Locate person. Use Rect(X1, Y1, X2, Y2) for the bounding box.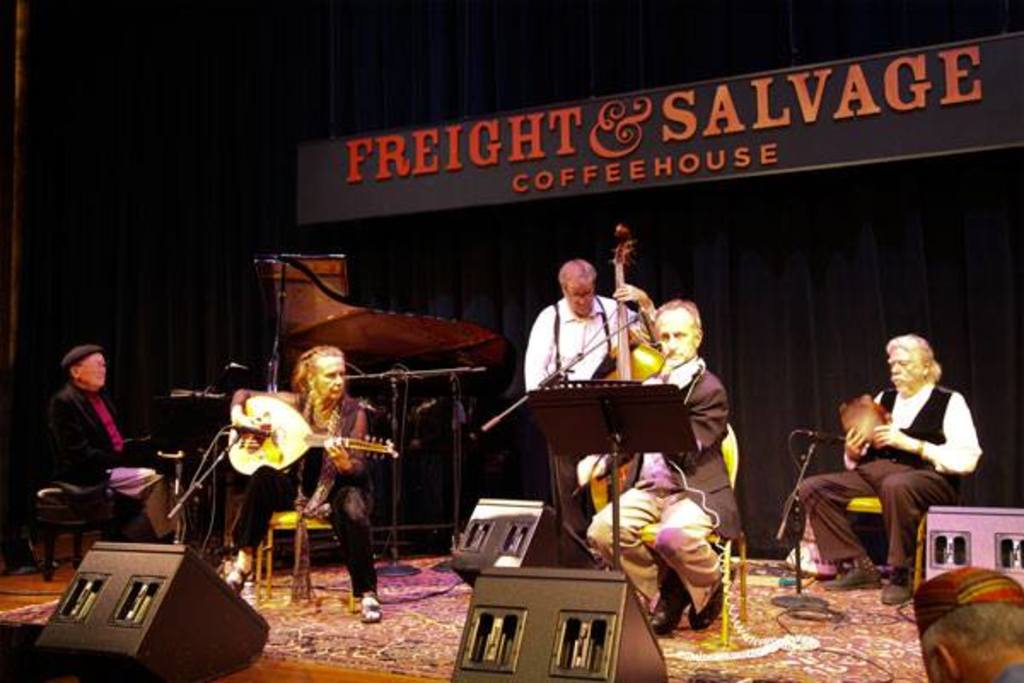
Rect(36, 340, 174, 543).
